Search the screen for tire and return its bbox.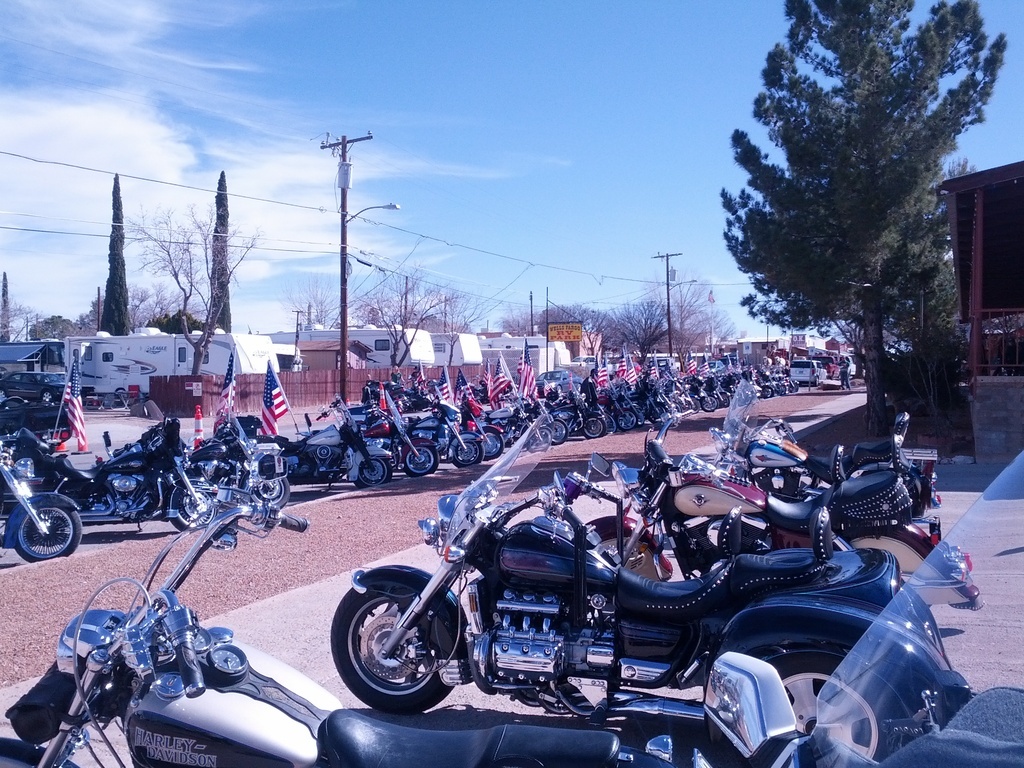
Found: left=13, top=497, right=79, bottom=559.
